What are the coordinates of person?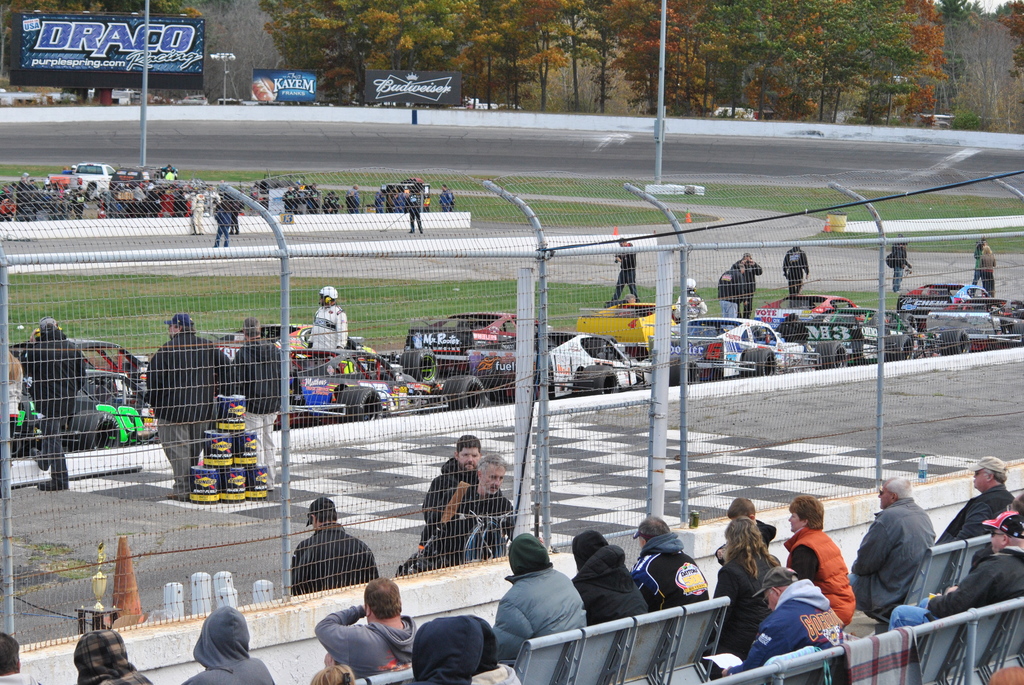
<box>182,605,277,684</box>.
